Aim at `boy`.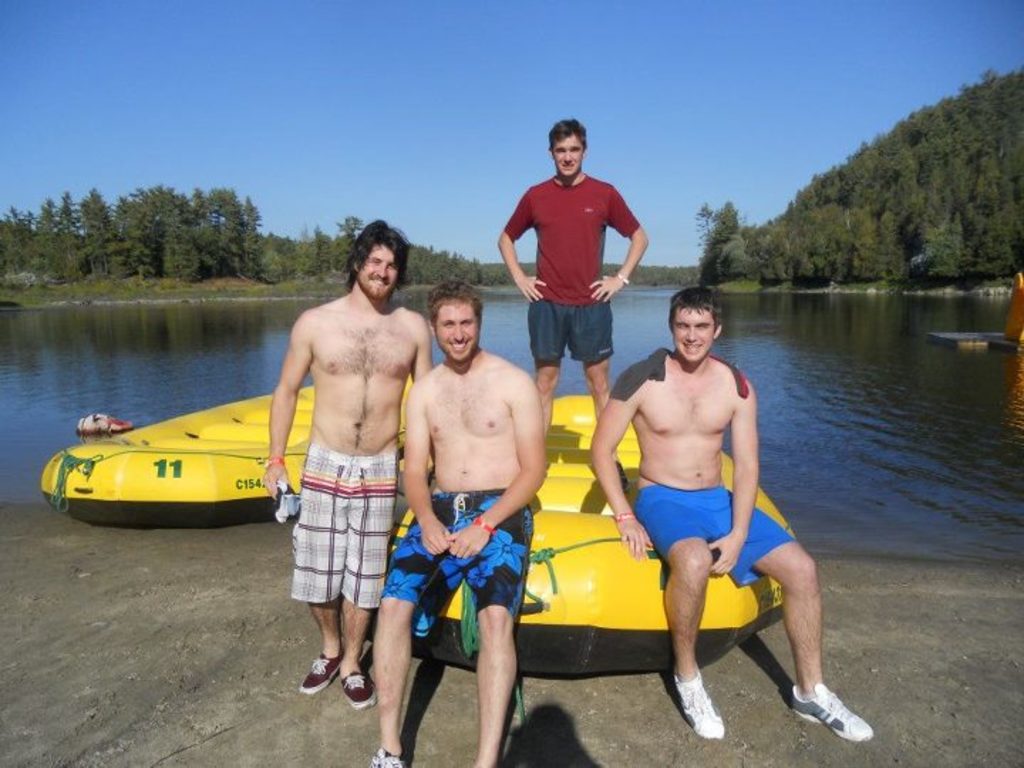
Aimed at [590,287,869,741].
